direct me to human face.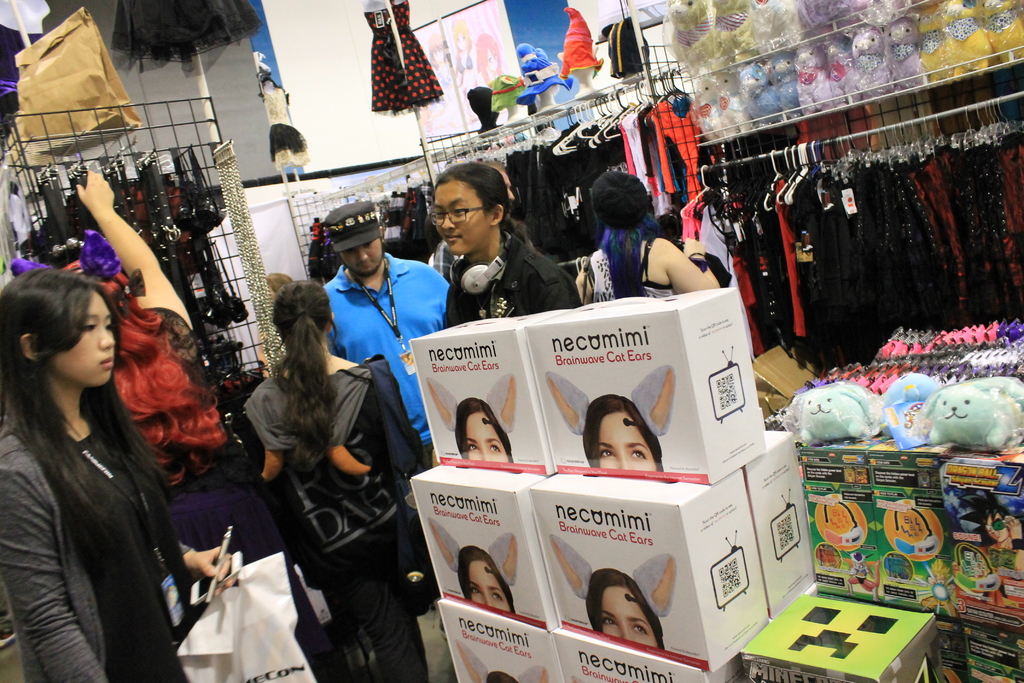
Direction: 465:561:510:613.
